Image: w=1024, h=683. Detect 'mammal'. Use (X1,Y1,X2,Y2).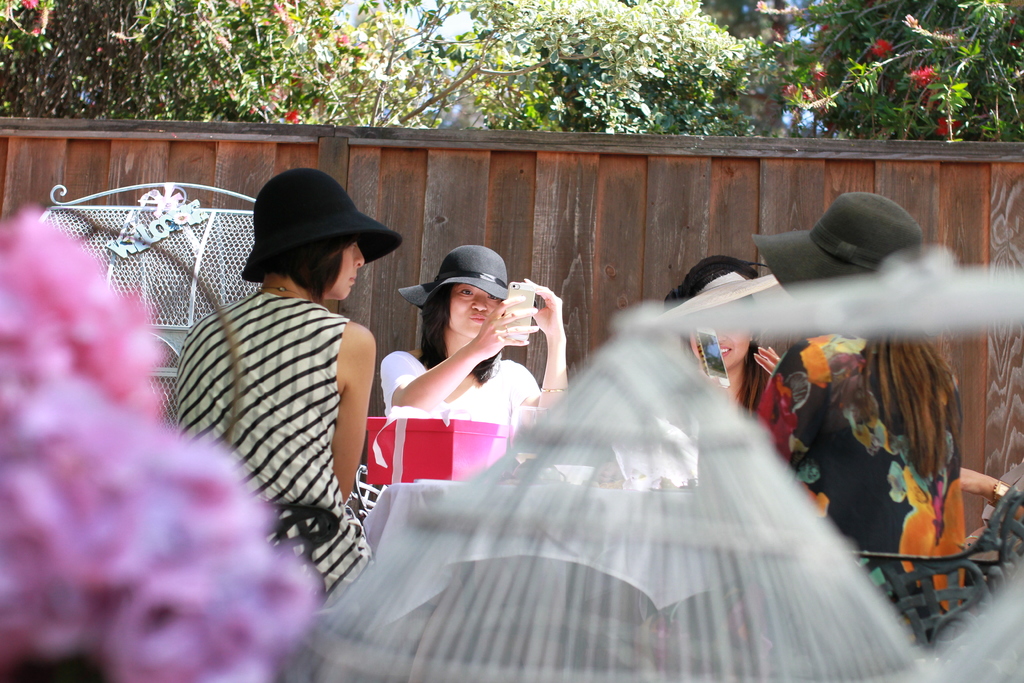
(174,167,404,607).
